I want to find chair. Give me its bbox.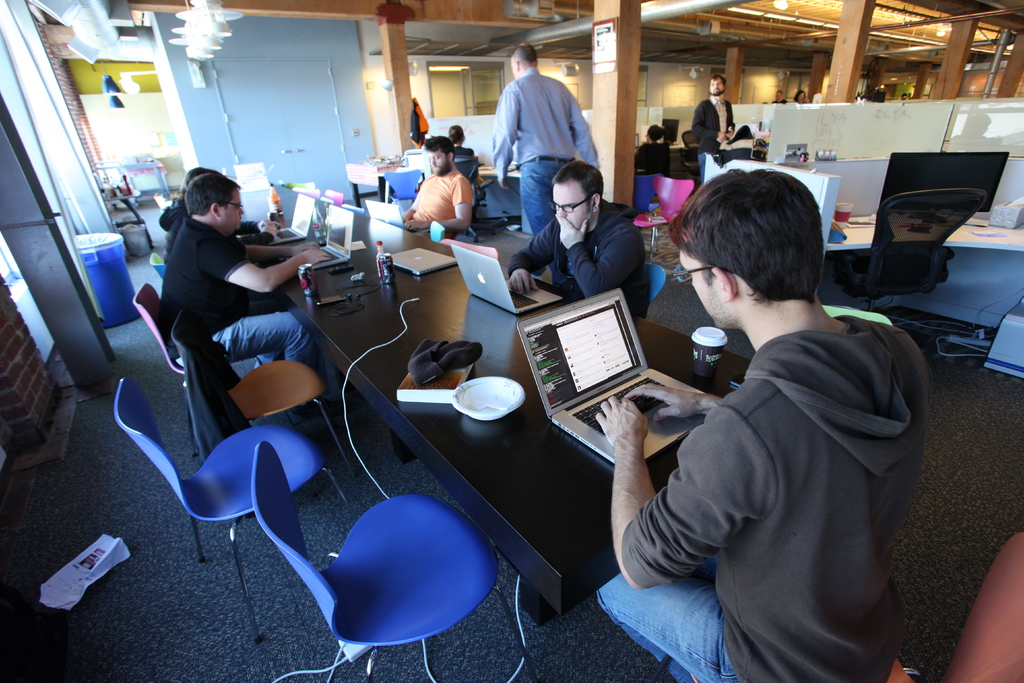
(x1=173, y1=309, x2=353, y2=523).
